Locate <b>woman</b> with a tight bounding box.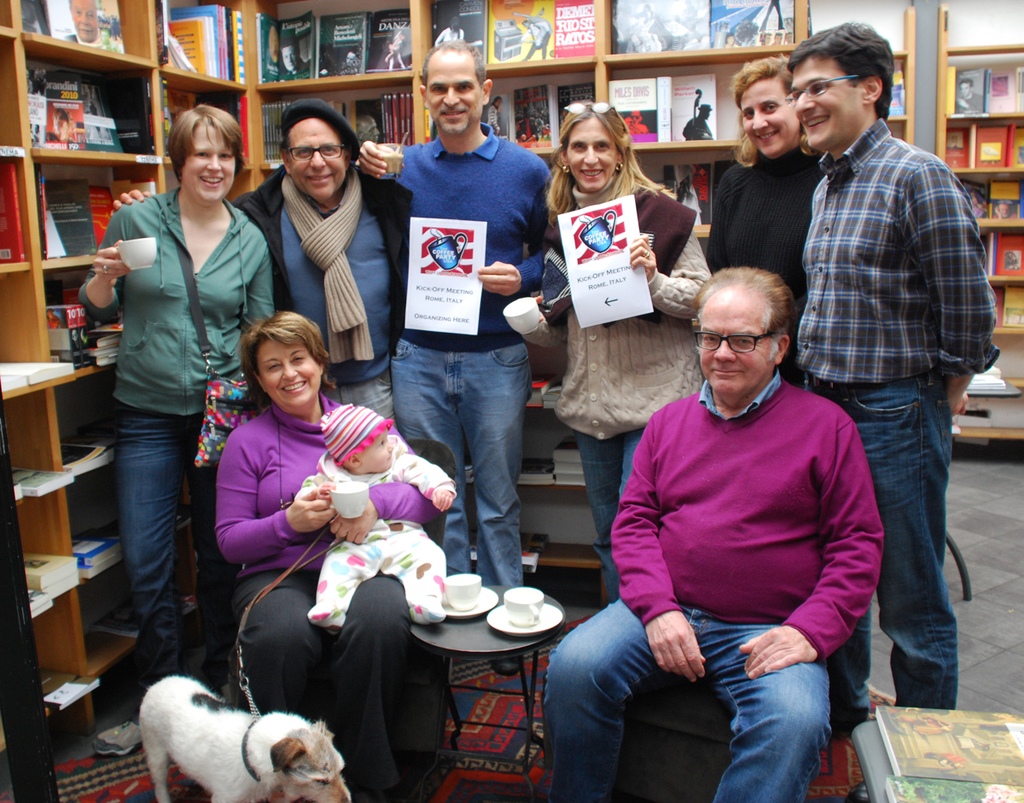
BBox(695, 52, 843, 375).
